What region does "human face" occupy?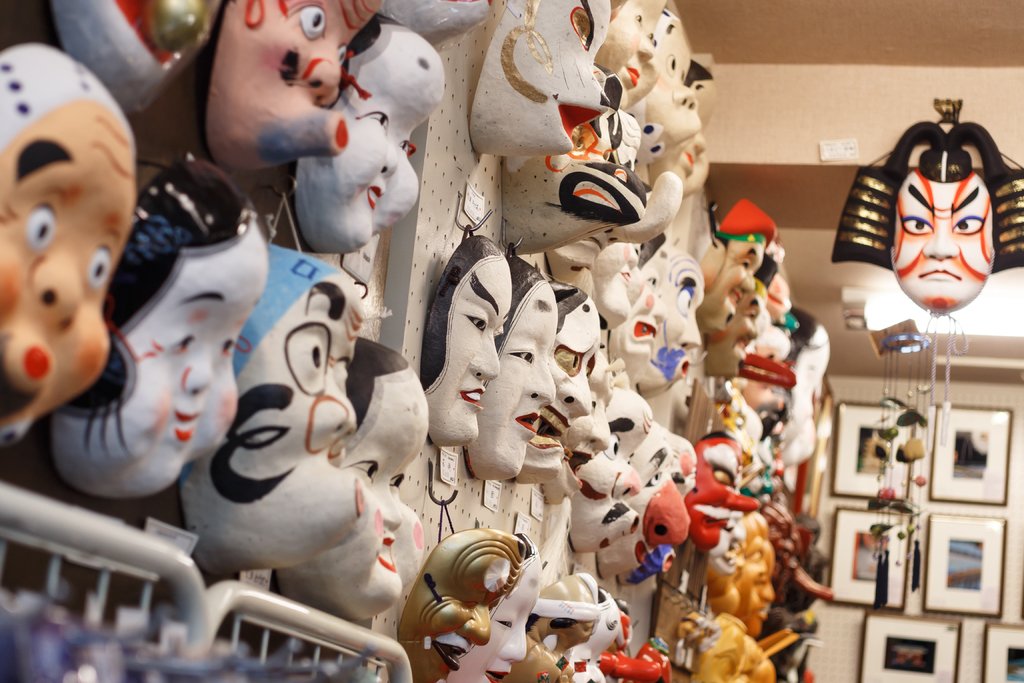
left=189, top=266, right=375, bottom=582.
